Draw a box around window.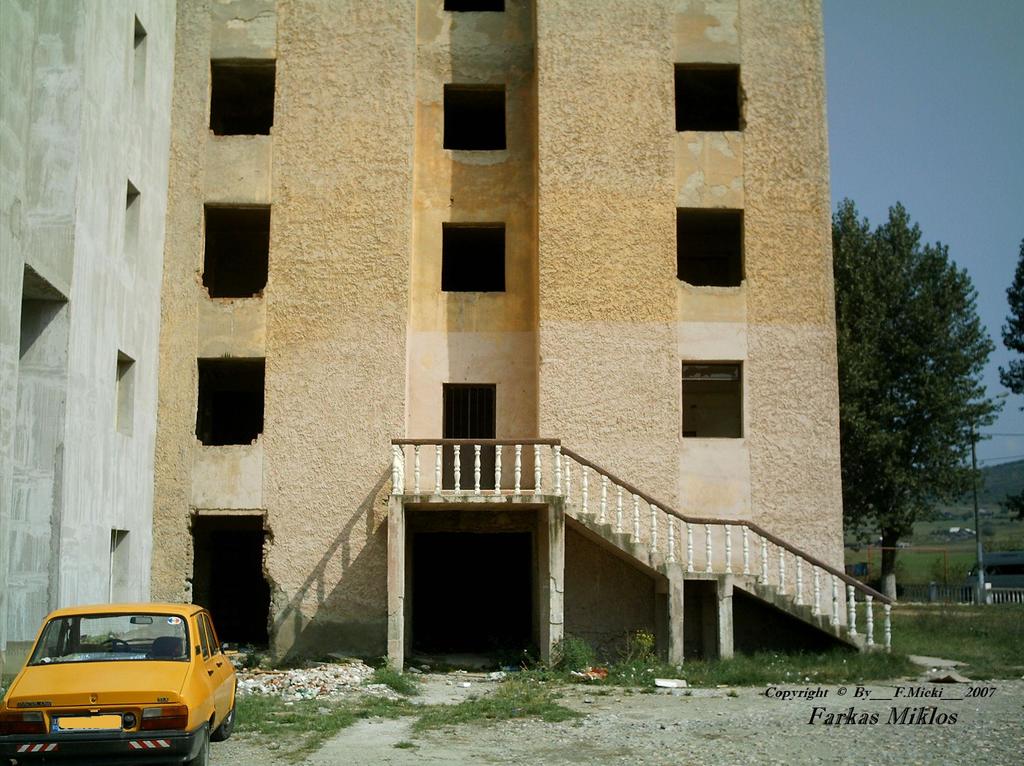
673:63:742:133.
